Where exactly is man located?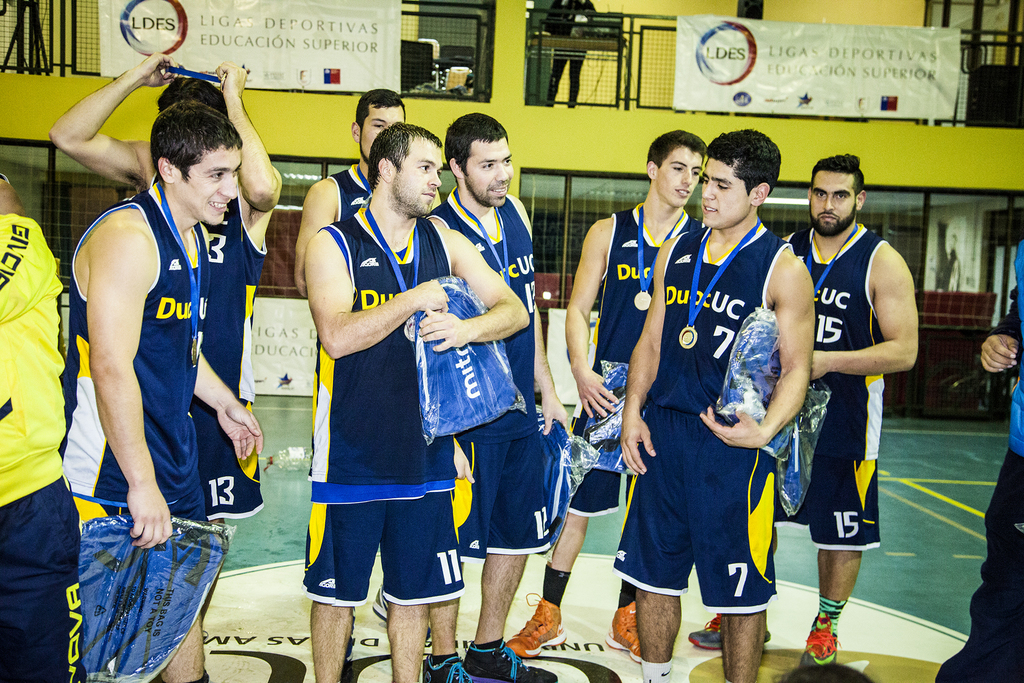
Its bounding box is pyautogui.locateOnScreen(297, 122, 522, 682).
